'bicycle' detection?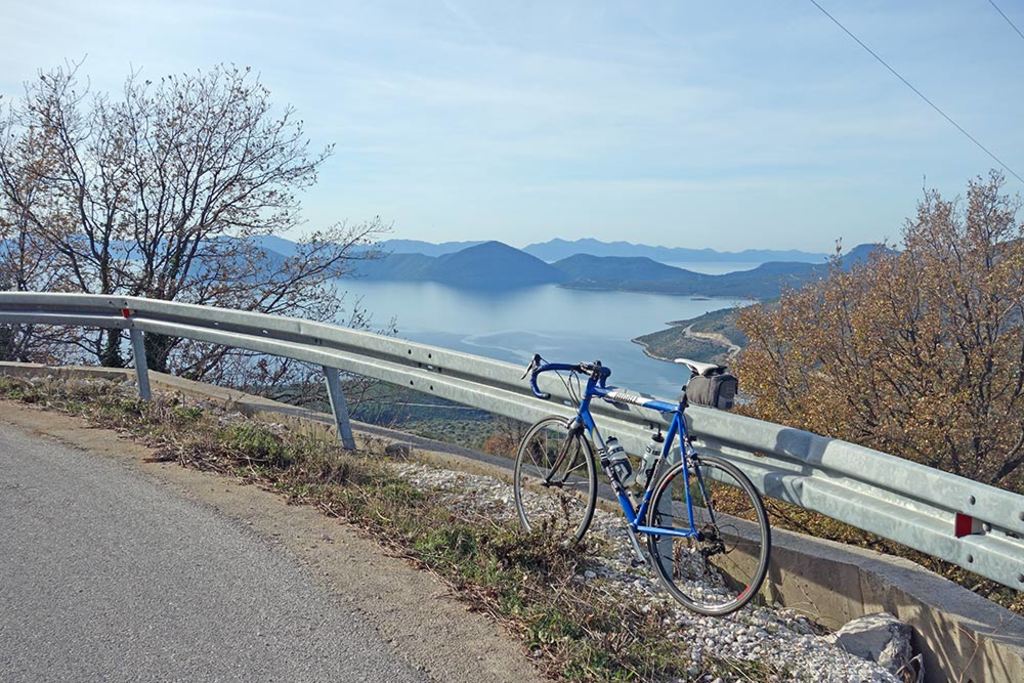
bbox=[497, 351, 795, 612]
